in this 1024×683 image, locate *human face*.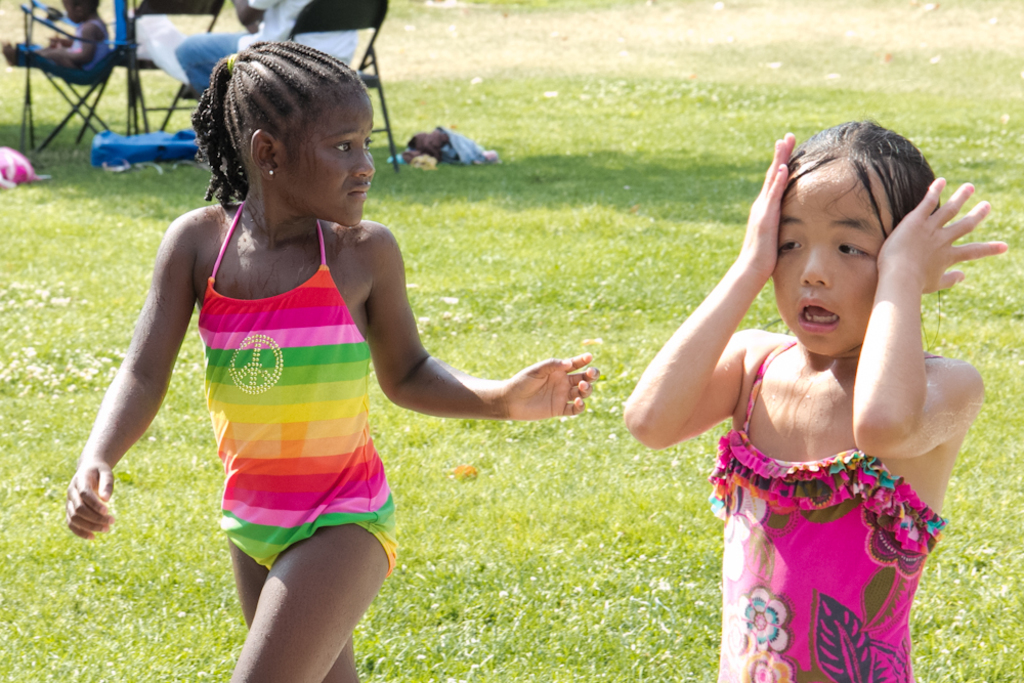
Bounding box: {"x1": 280, "y1": 79, "x2": 373, "y2": 227}.
